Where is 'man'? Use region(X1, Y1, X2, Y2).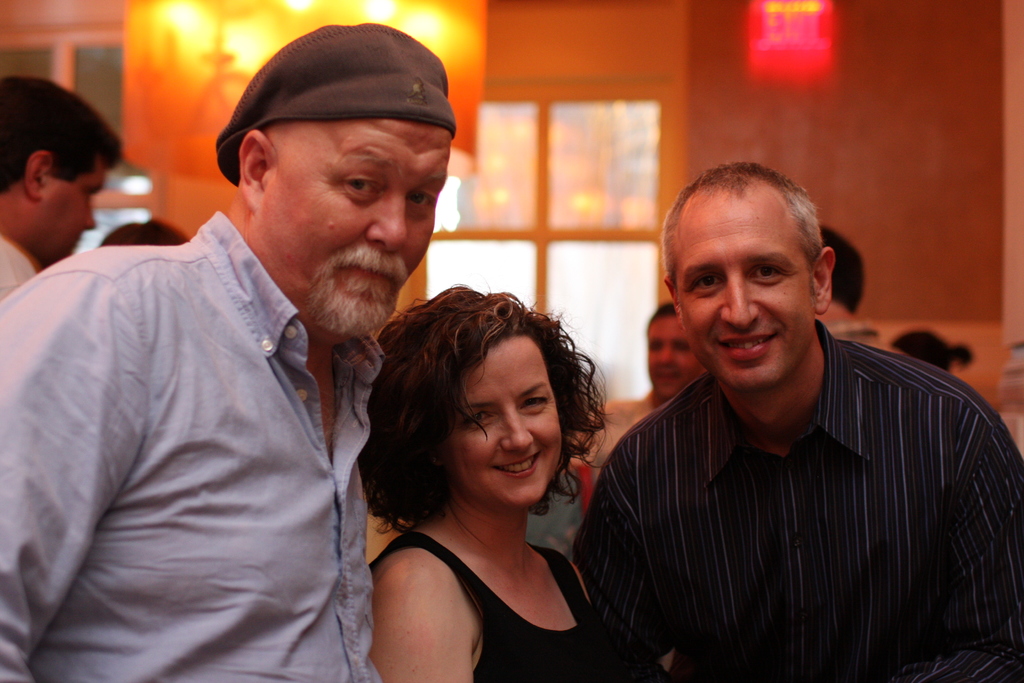
region(573, 302, 710, 483).
